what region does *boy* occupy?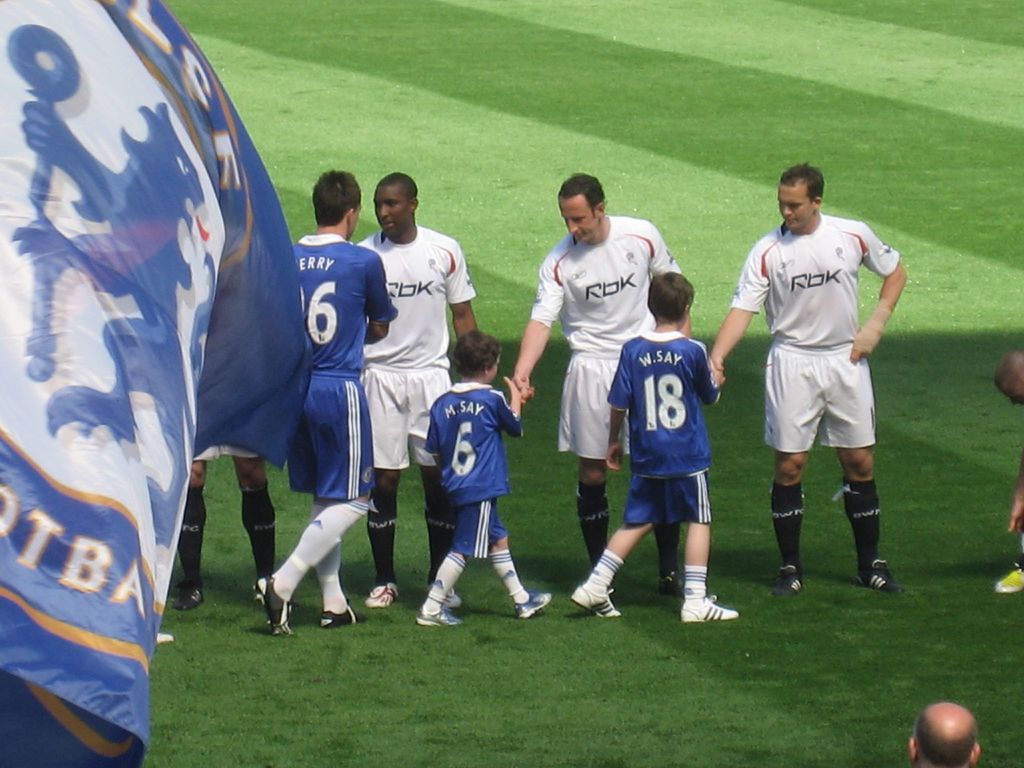
{"x1": 570, "y1": 266, "x2": 747, "y2": 620}.
